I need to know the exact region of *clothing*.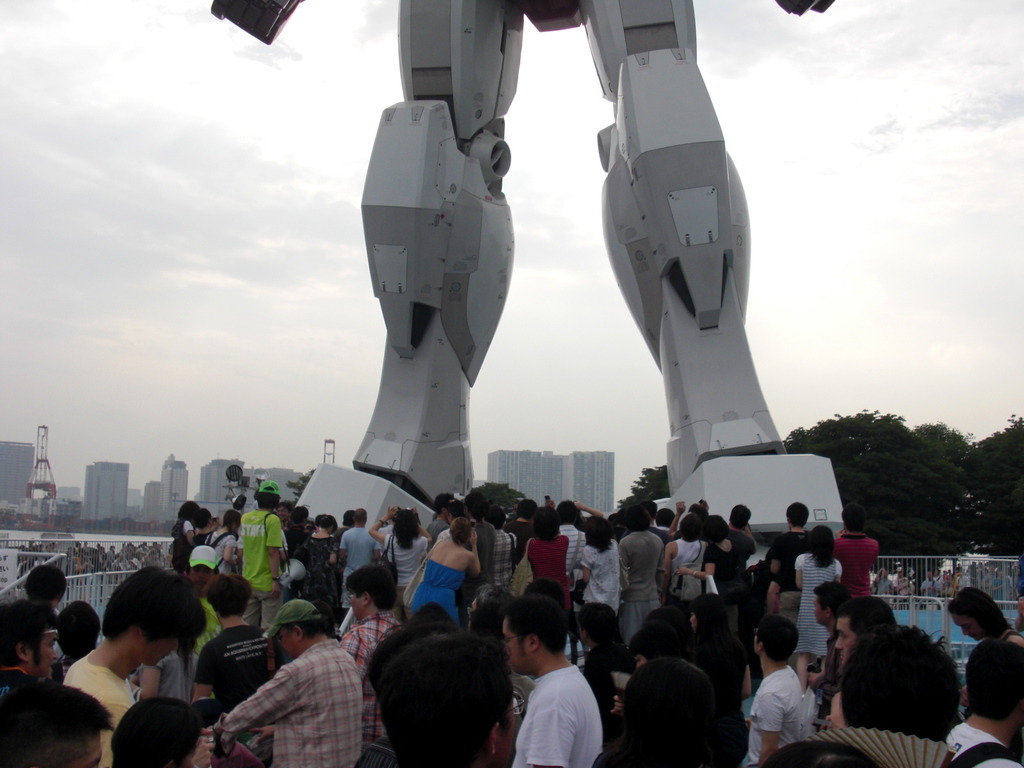
Region: pyautogui.locateOnScreen(997, 626, 1023, 643).
